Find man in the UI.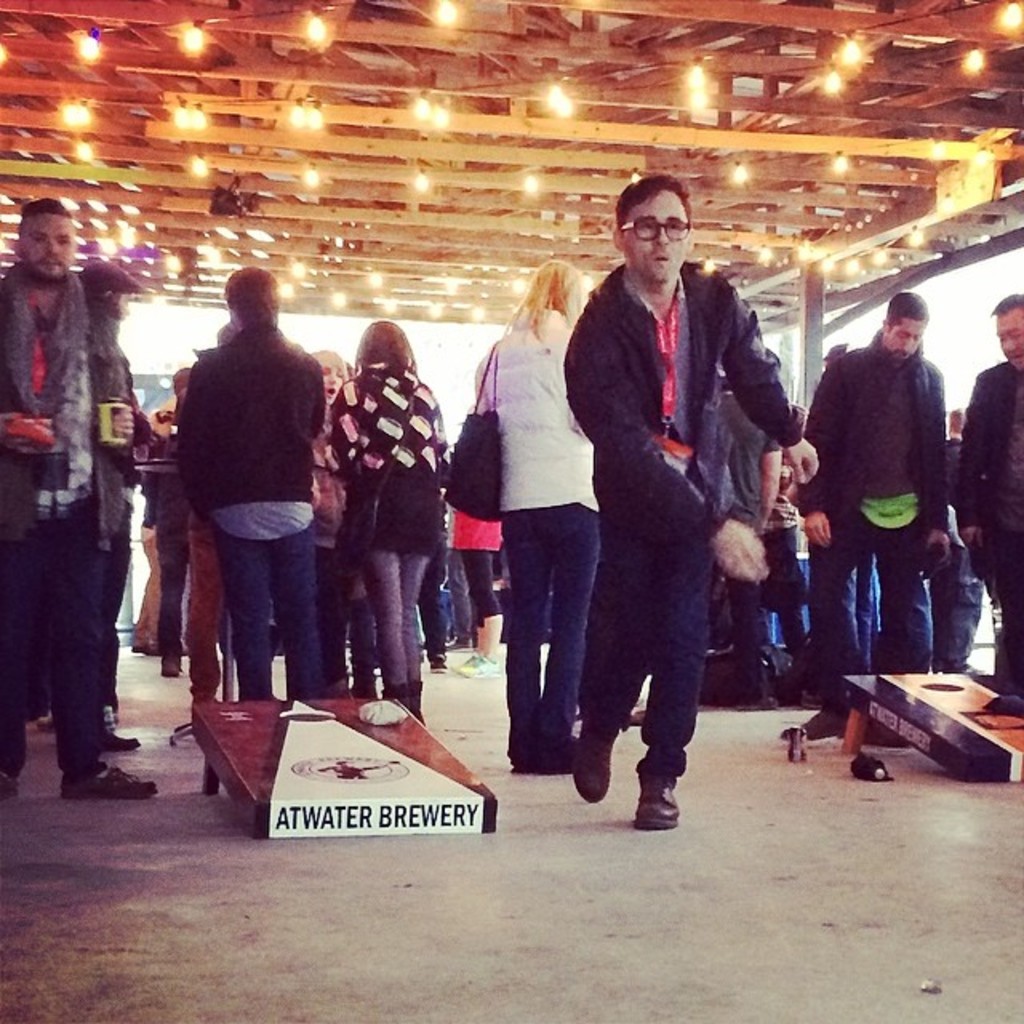
UI element at 560 170 816 829.
